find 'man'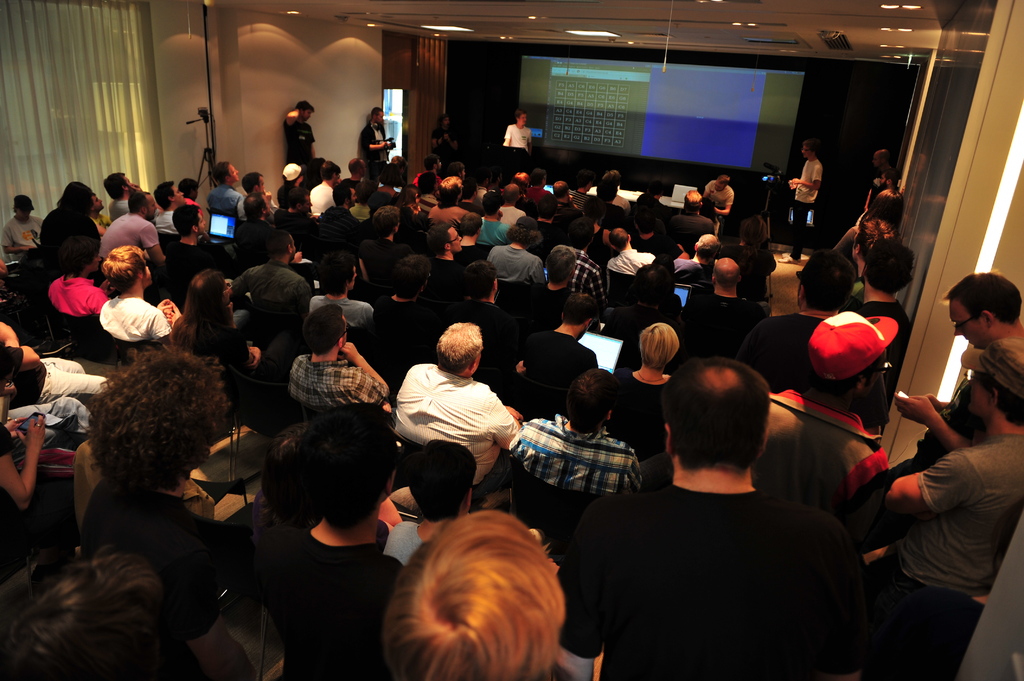
(left=380, top=512, right=565, bottom=680)
